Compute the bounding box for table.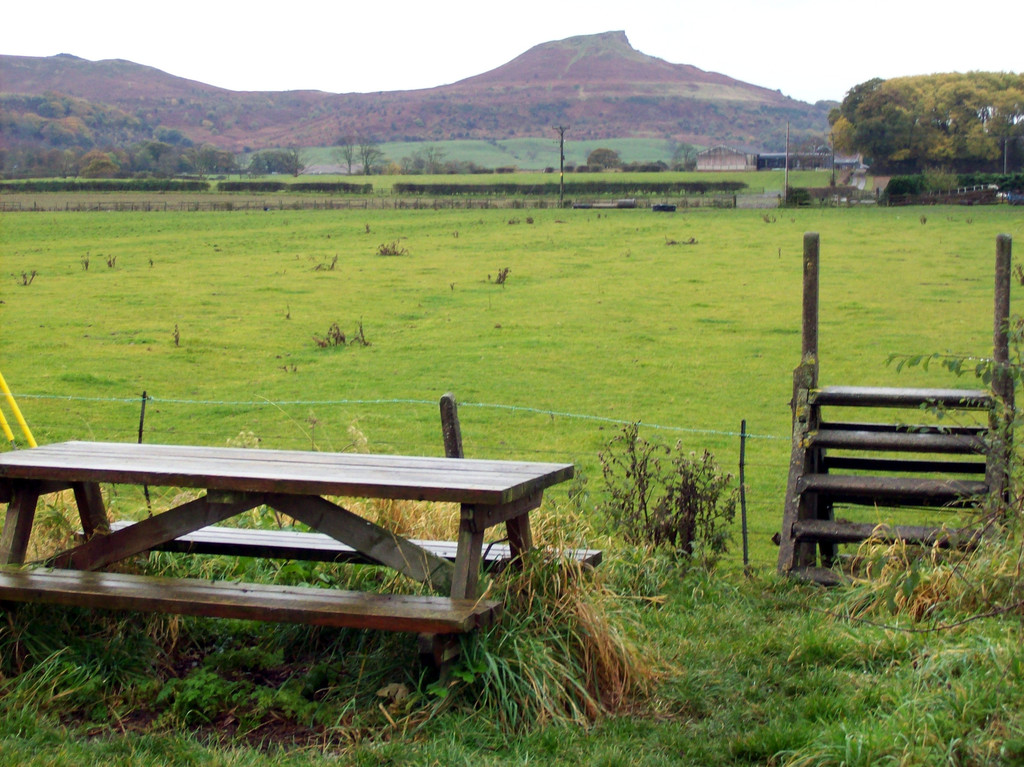
locate(17, 460, 557, 659).
